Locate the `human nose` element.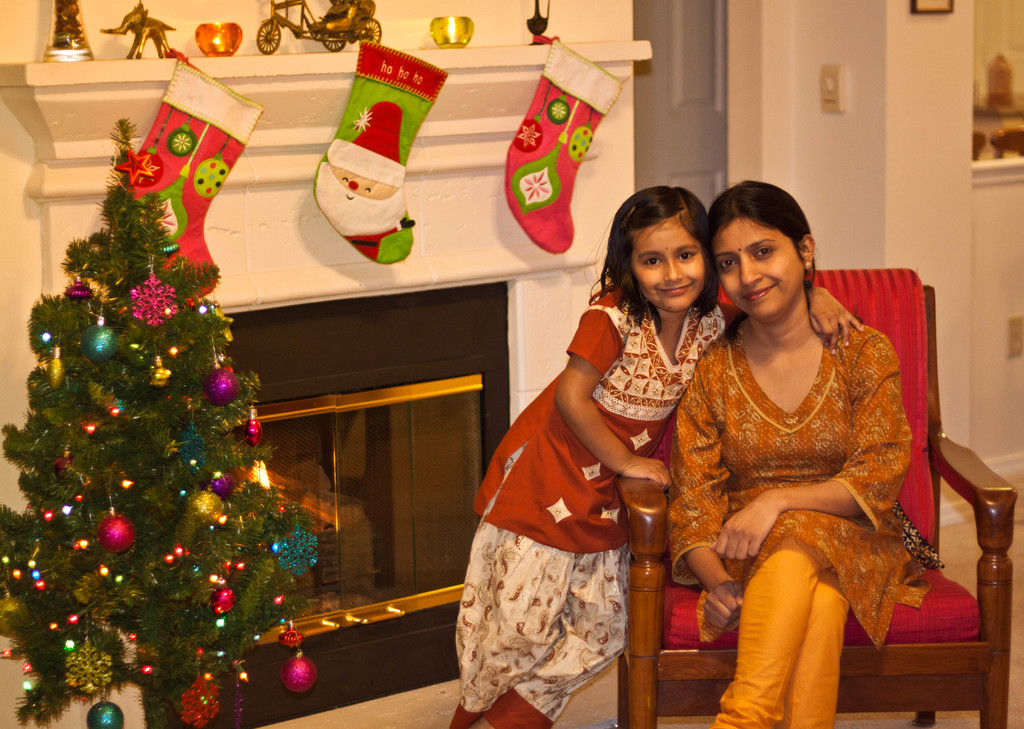
Element bbox: 661:258:684:282.
